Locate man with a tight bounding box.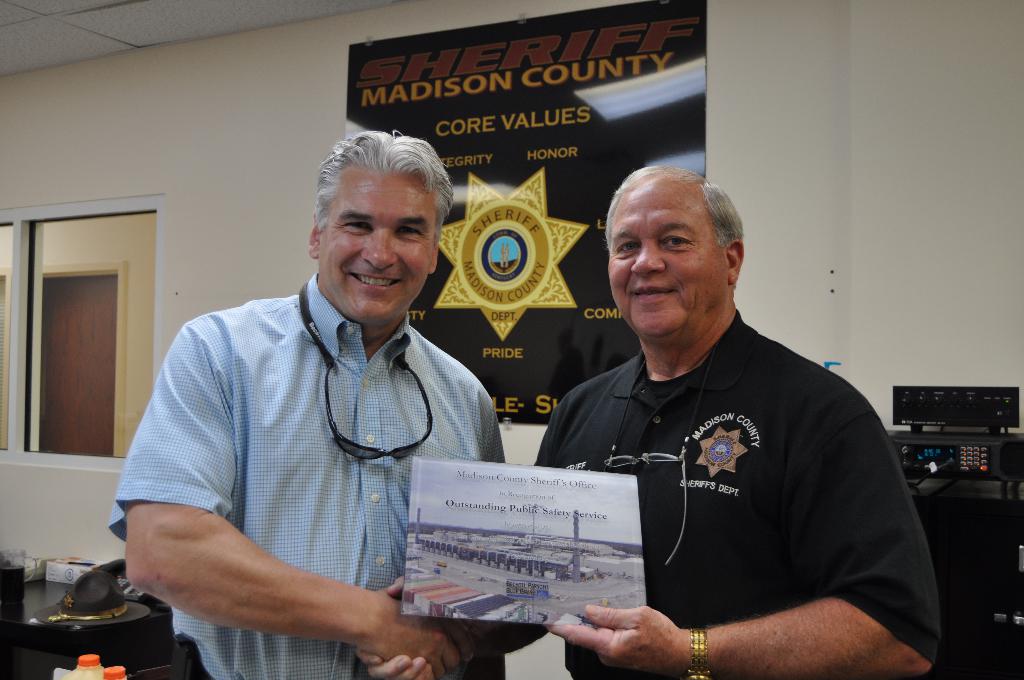
locate(351, 159, 935, 679).
